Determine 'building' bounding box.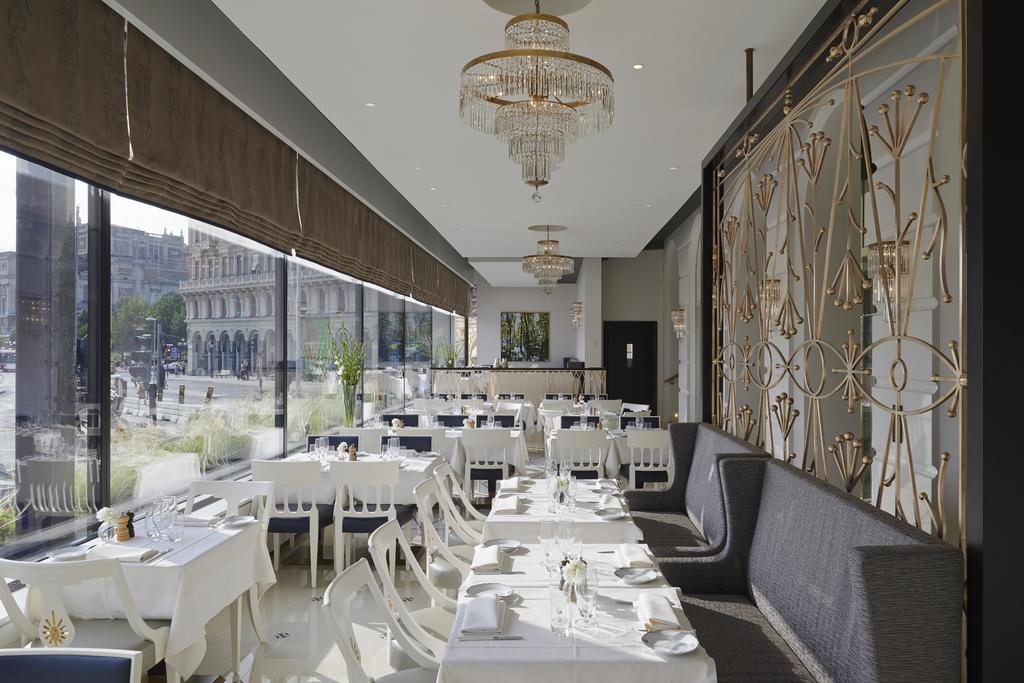
Determined: (x1=74, y1=210, x2=187, y2=315).
